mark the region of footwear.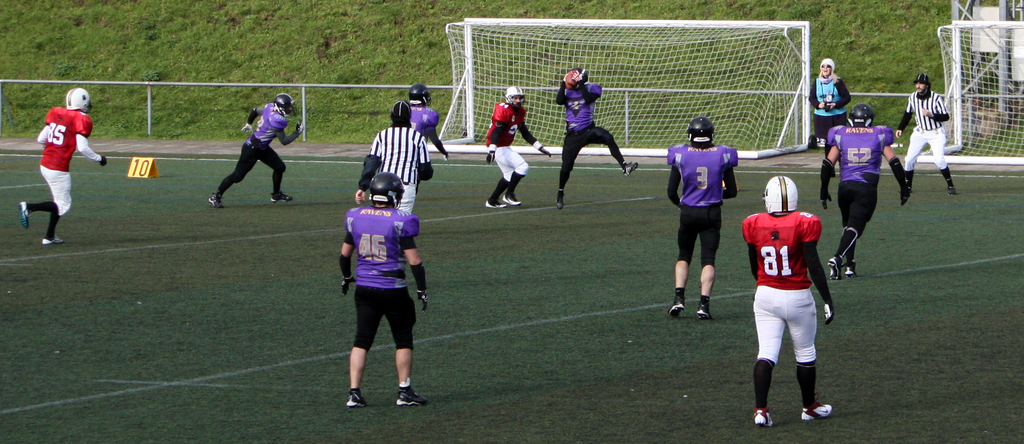
Region: x1=699 y1=300 x2=708 y2=319.
